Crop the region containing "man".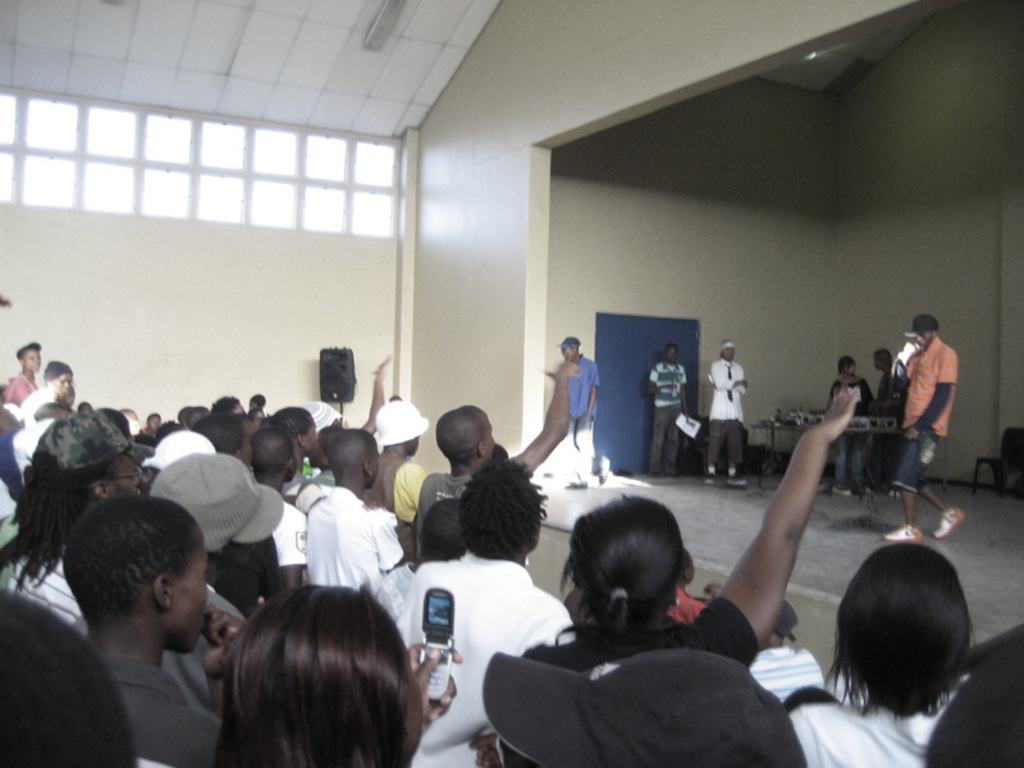
Crop region: left=0, top=407, right=157, bottom=625.
